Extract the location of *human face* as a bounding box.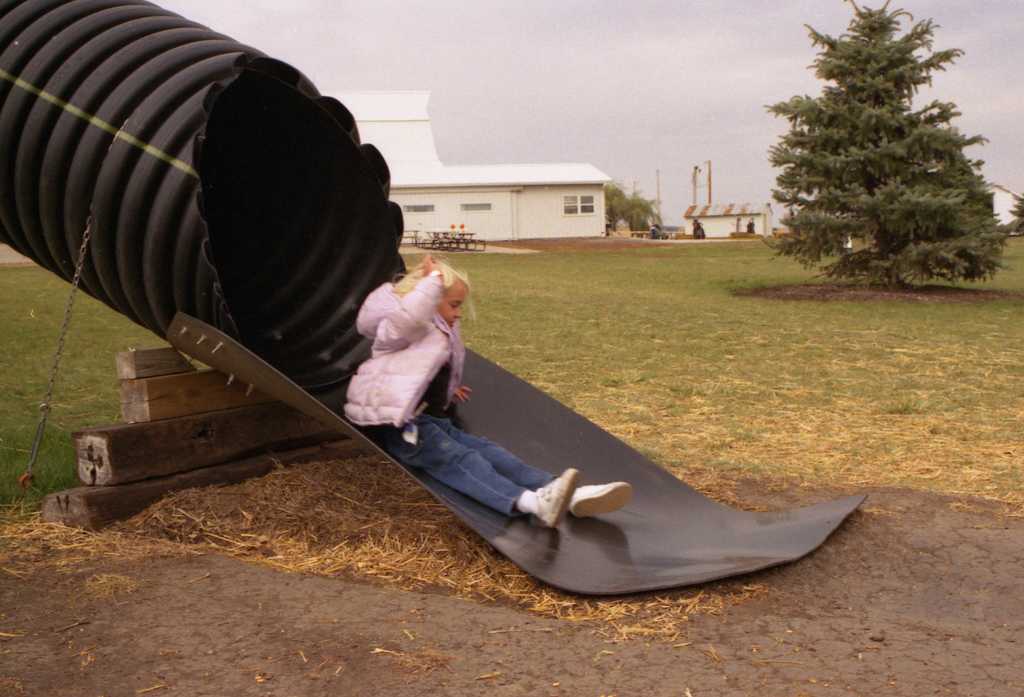
438:280:469:327.
